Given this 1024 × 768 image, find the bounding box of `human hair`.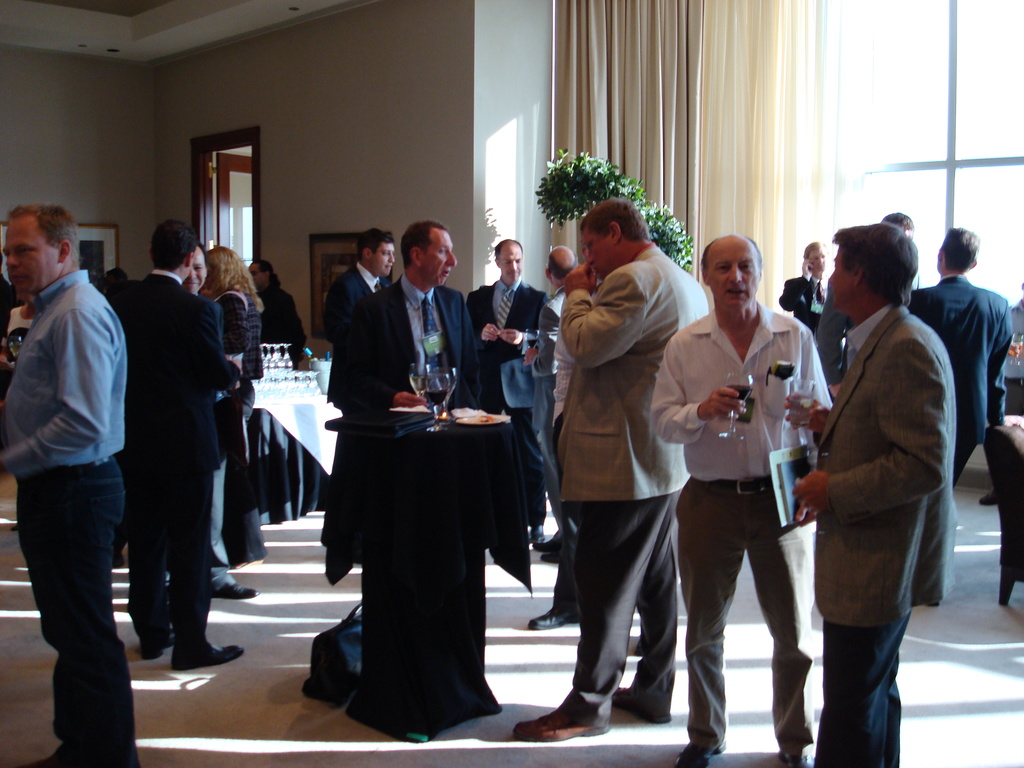
bbox(700, 236, 764, 270).
